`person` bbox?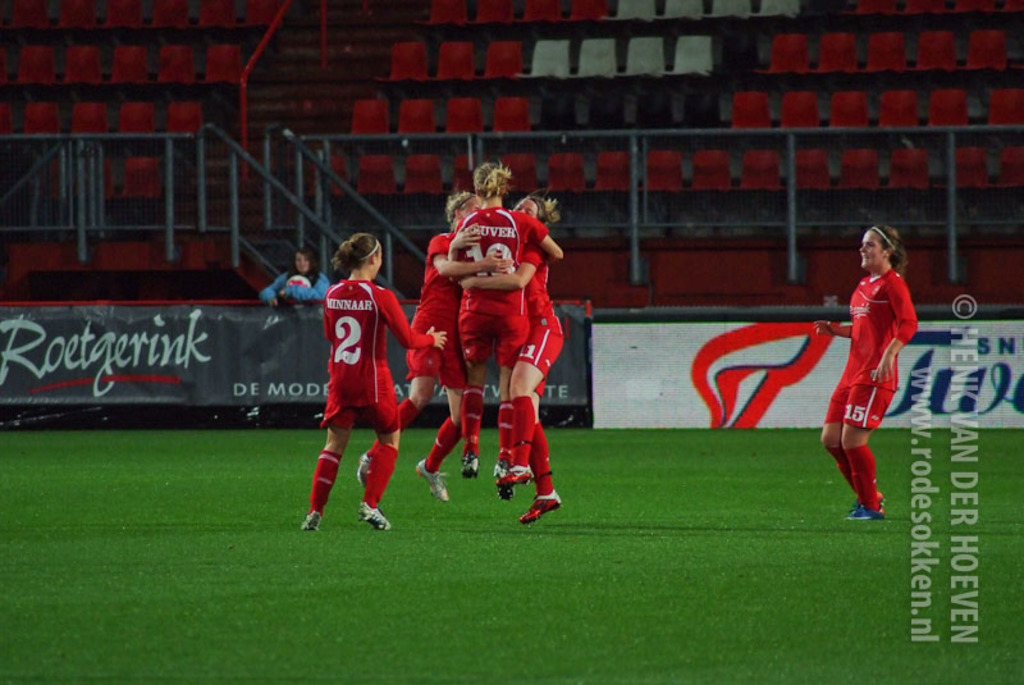
select_region(819, 222, 918, 517)
